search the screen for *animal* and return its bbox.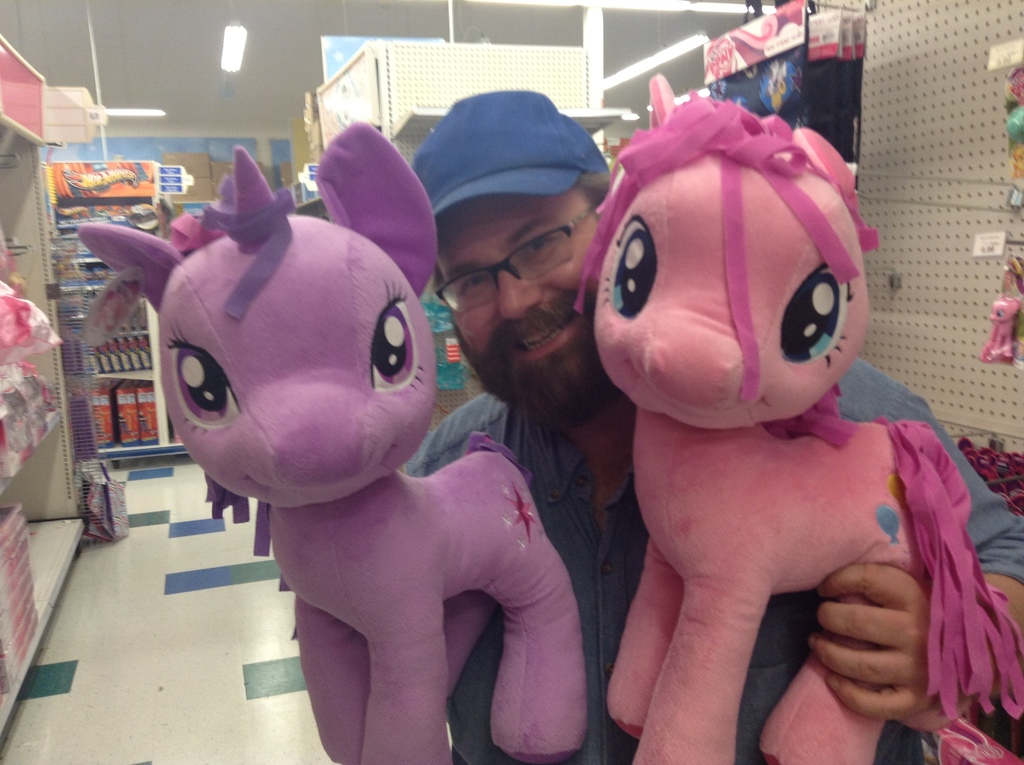
Found: {"left": 570, "top": 72, "right": 1023, "bottom": 764}.
